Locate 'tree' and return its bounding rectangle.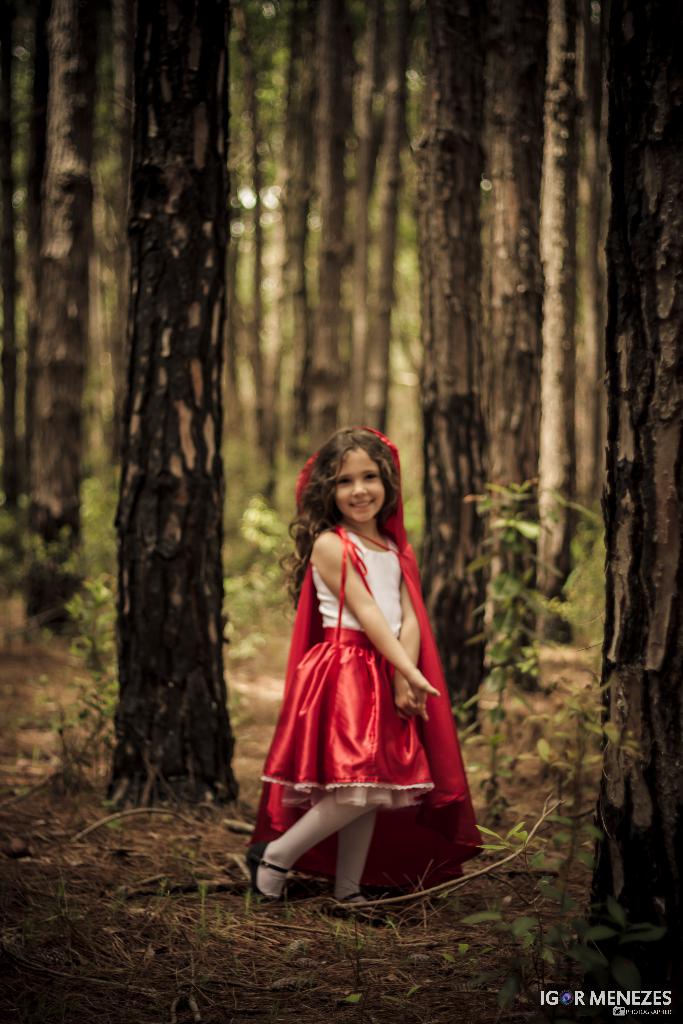
locate(14, 3, 102, 675).
